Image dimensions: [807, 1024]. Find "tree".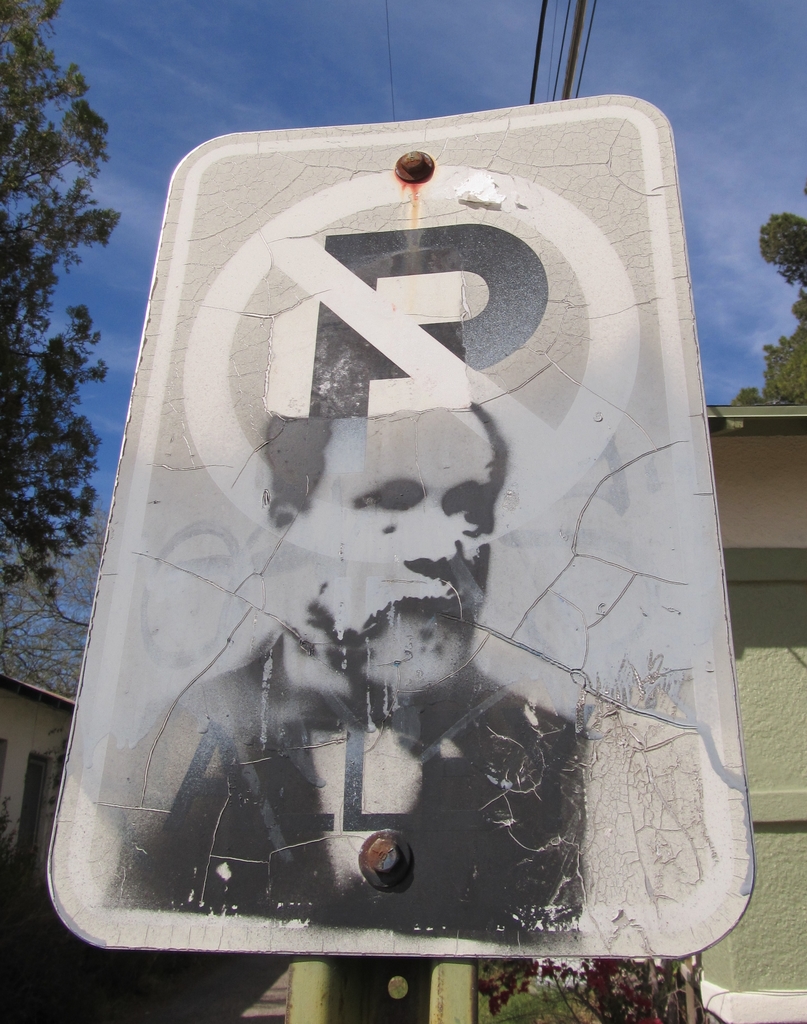
x1=4, y1=15, x2=111, y2=544.
